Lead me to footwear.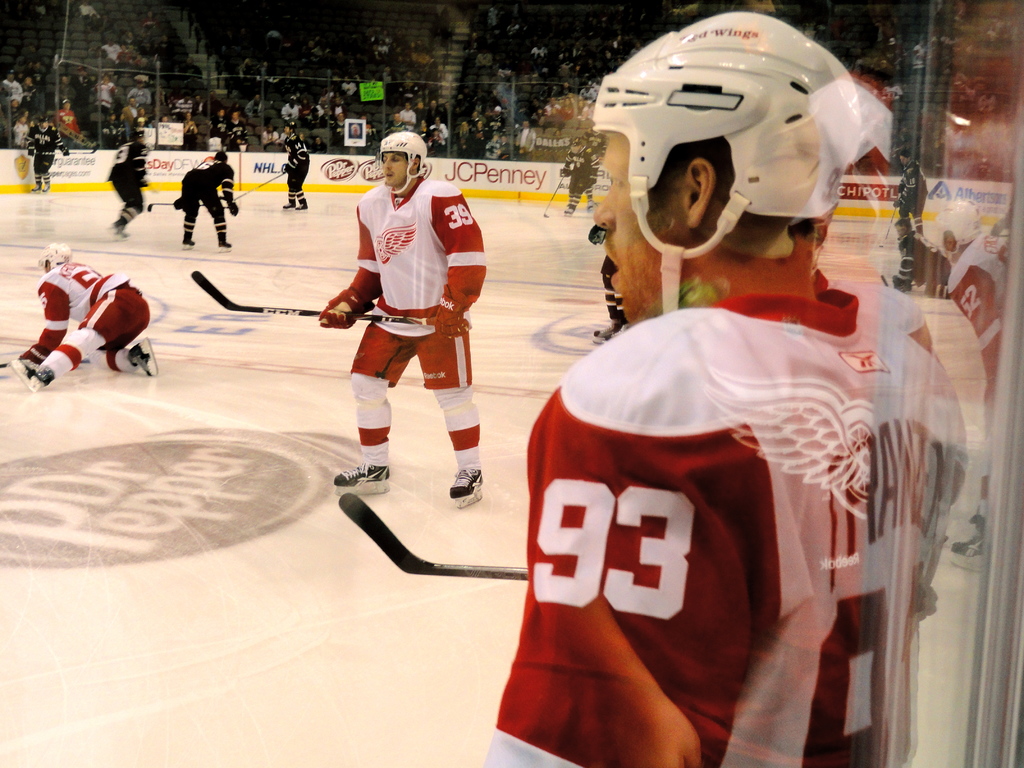
Lead to (left=449, top=463, right=484, bottom=508).
